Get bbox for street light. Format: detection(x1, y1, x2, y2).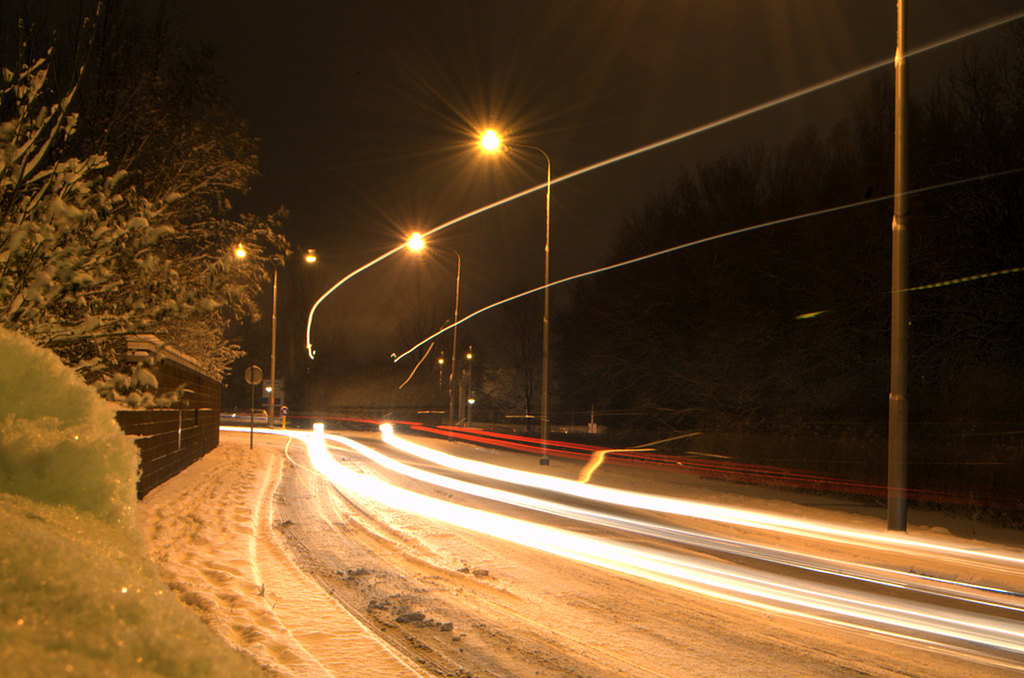
detection(398, 234, 467, 439).
